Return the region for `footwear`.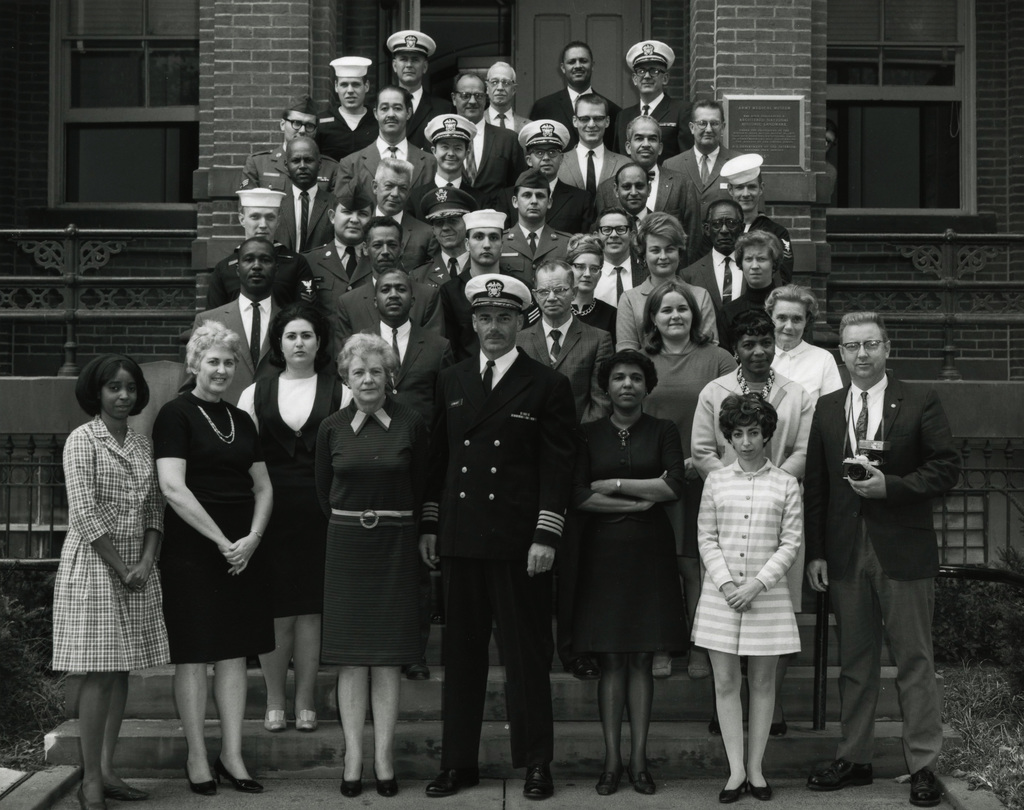
x1=709 y1=713 x2=728 y2=734.
